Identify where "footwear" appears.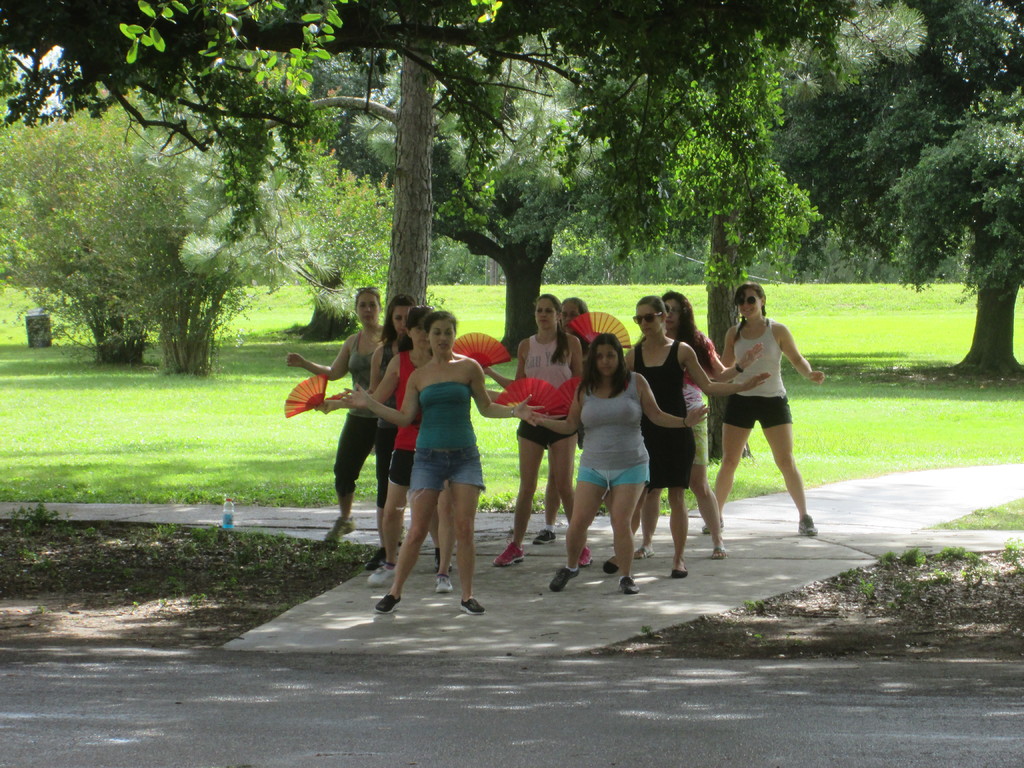
Appears at <box>714,547,732,561</box>.
